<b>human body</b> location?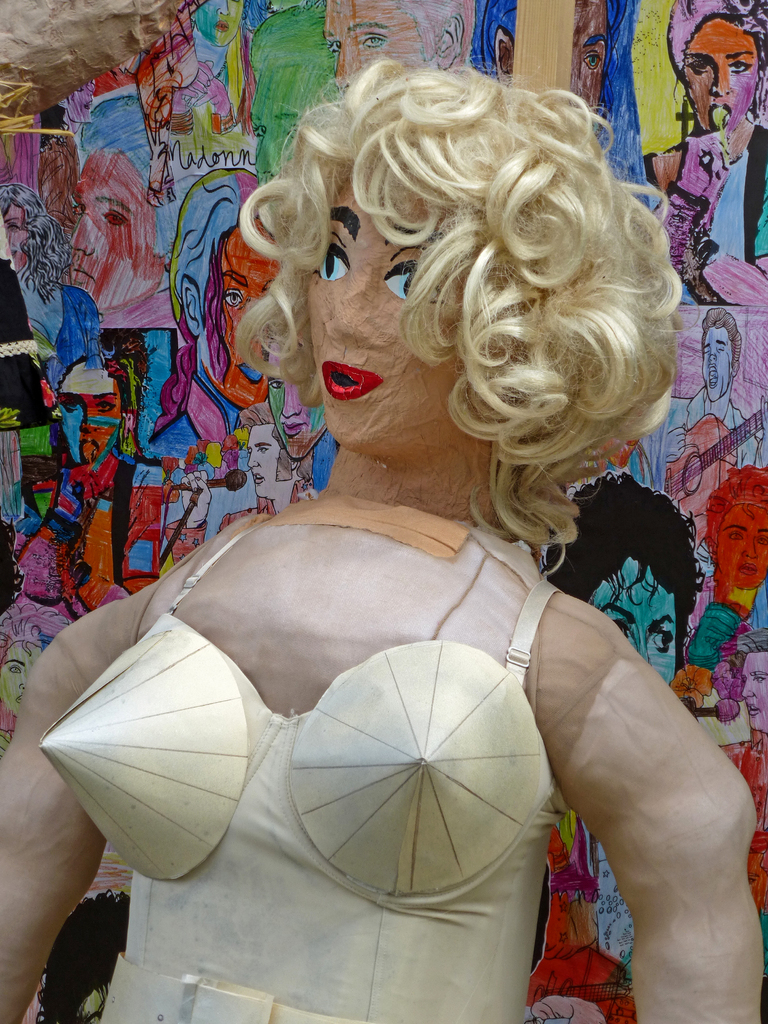
(x1=147, y1=157, x2=255, y2=454)
